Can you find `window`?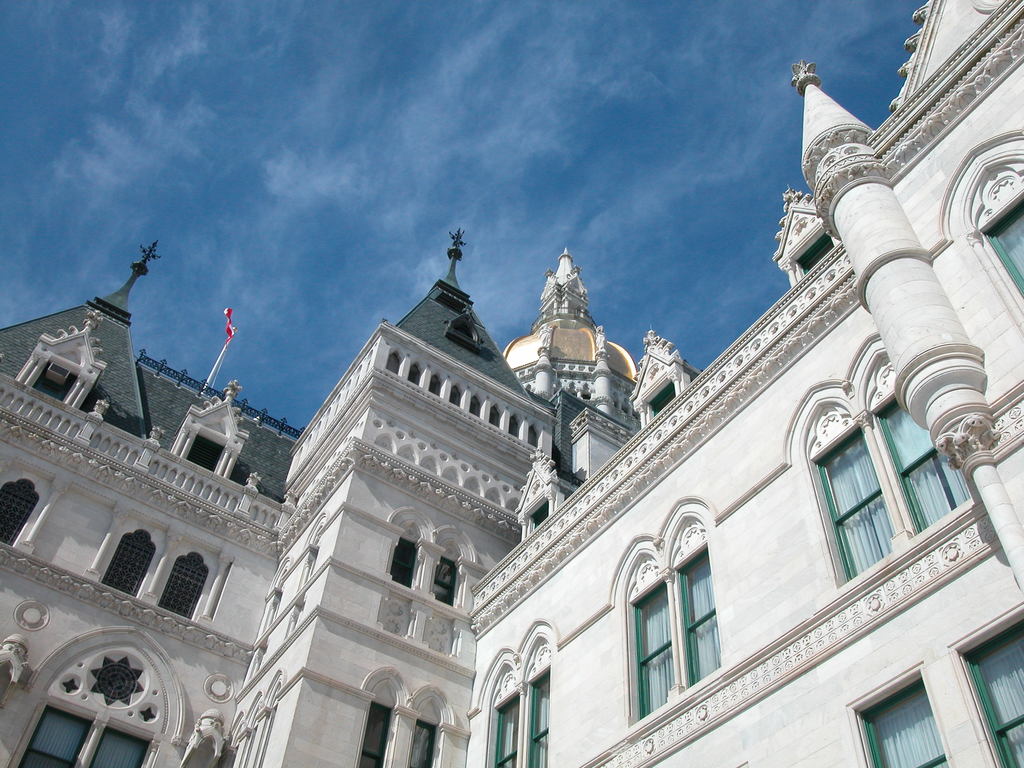
Yes, bounding box: box=[362, 661, 464, 767].
